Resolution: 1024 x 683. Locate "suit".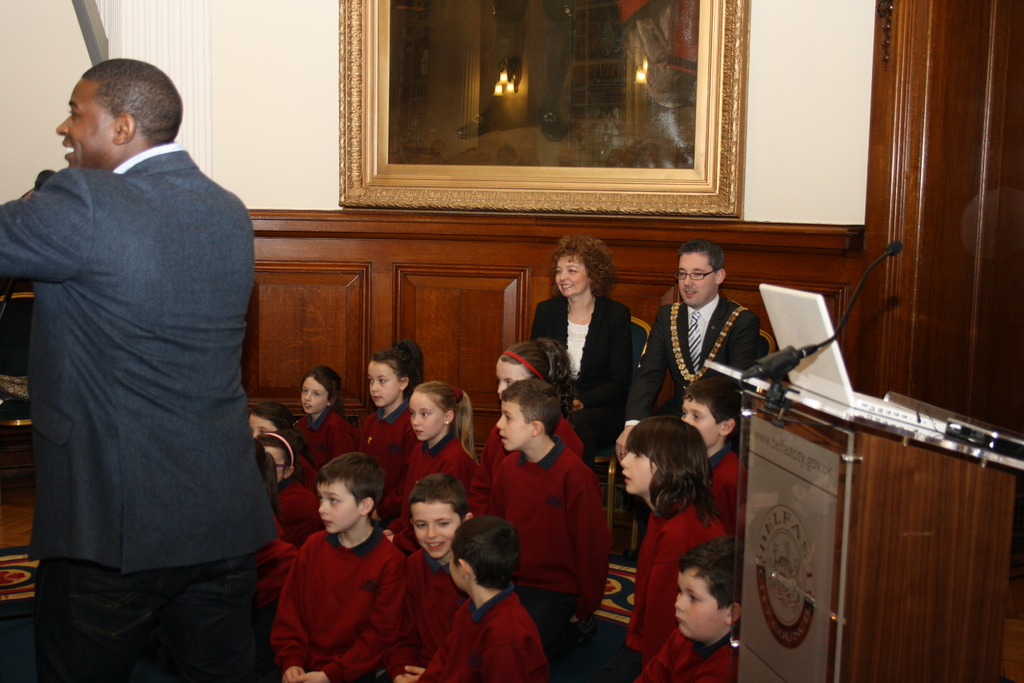
crop(9, 45, 268, 662).
